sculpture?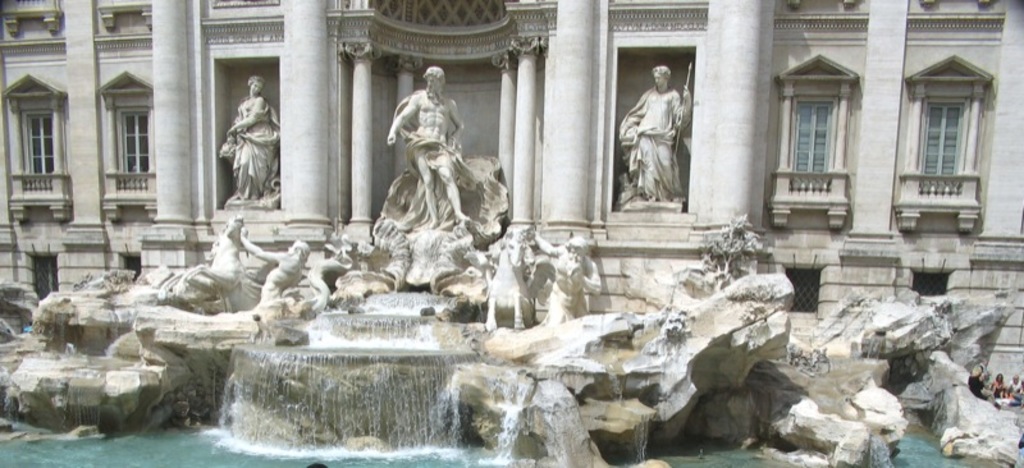
616/64/695/203
